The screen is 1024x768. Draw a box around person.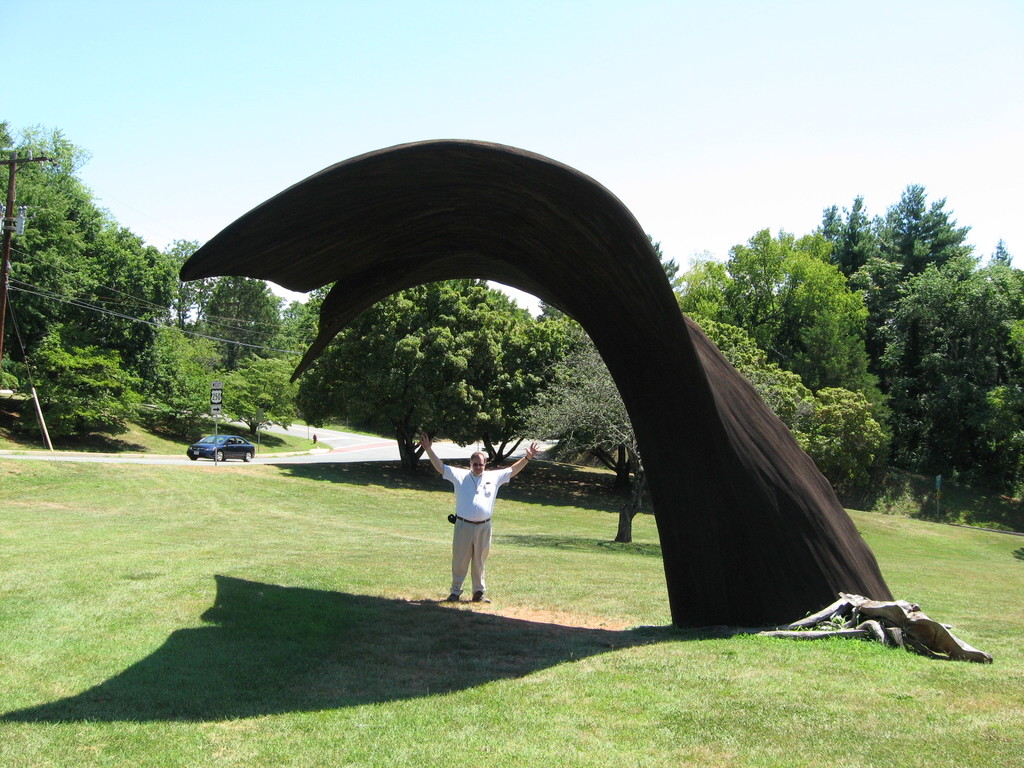
417,430,538,606.
